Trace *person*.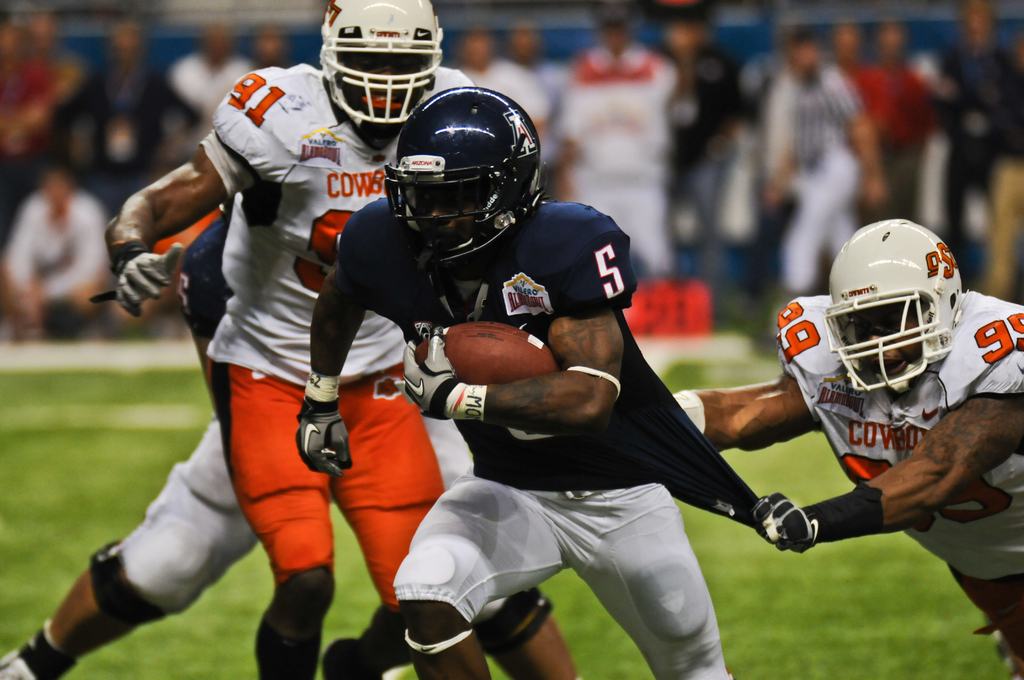
Traced to [x1=94, y1=0, x2=479, y2=679].
